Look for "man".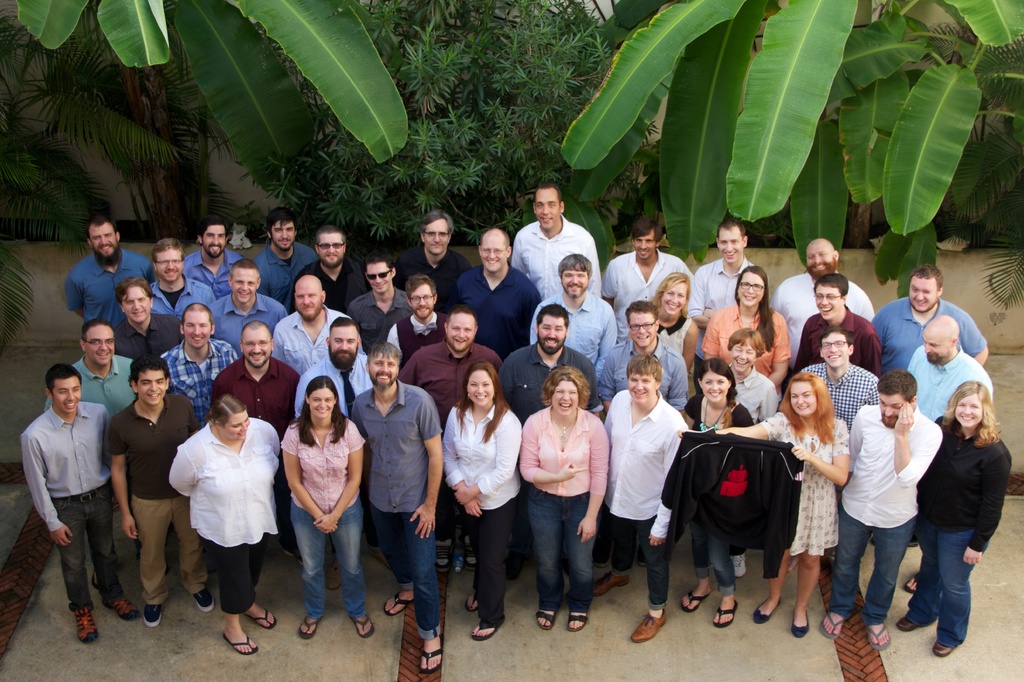
Found: {"x1": 390, "y1": 305, "x2": 503, "y2": 581}.
